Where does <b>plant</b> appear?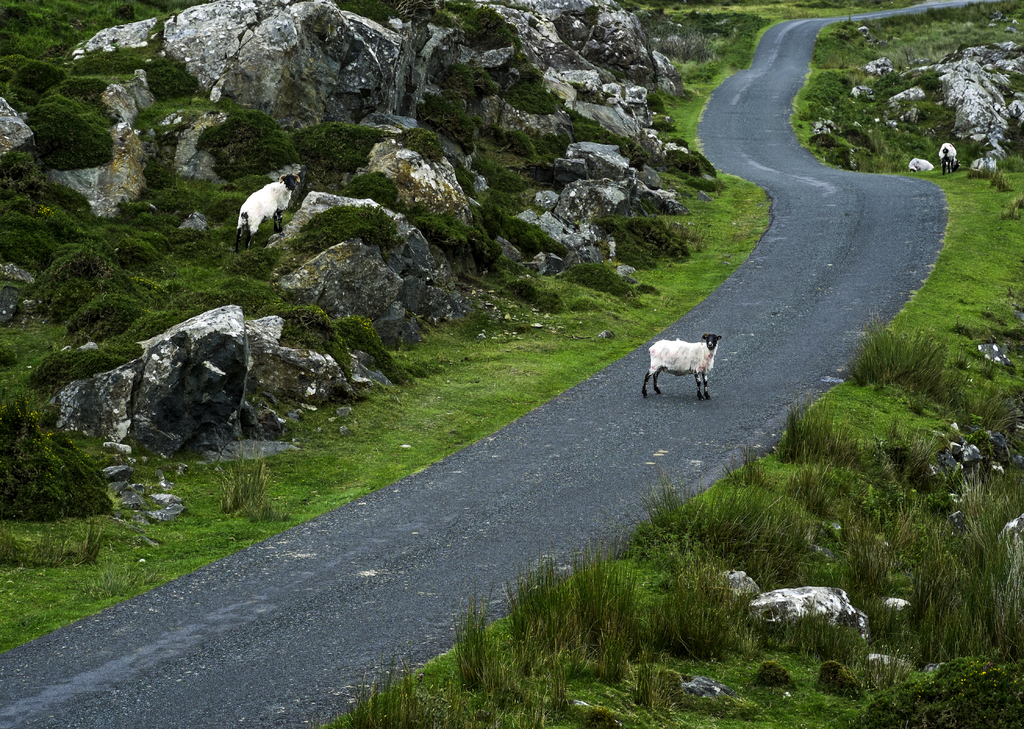
Appears at locate(820, 468, 1023, 669).
